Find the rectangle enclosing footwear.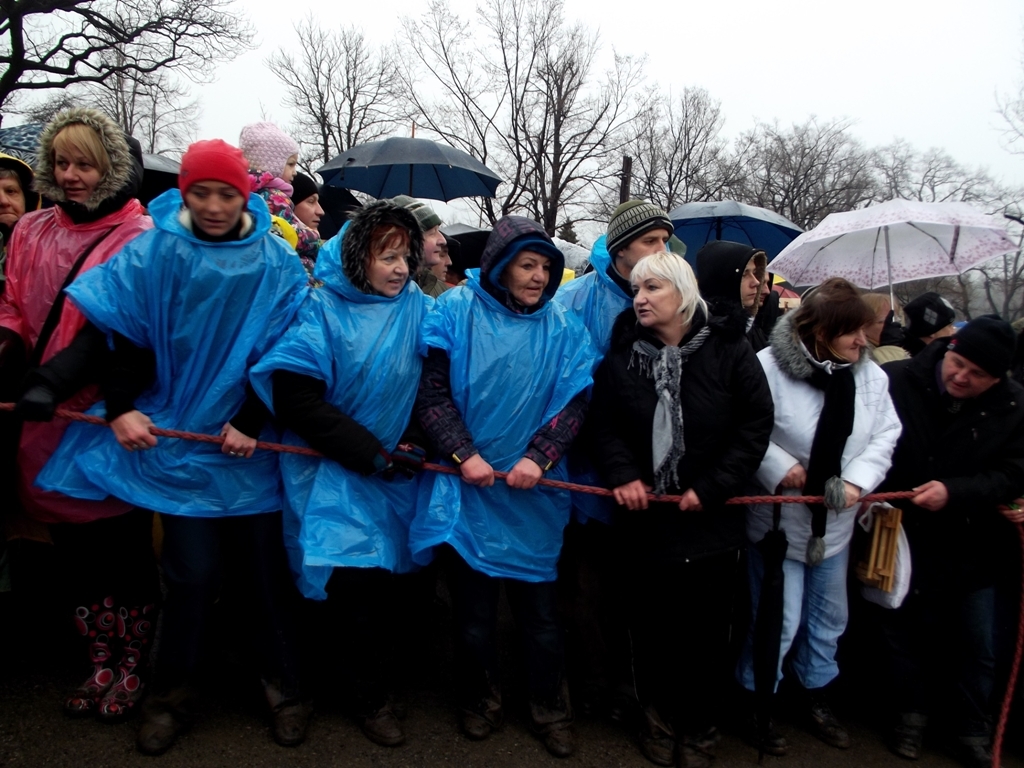
458,710,503,741.
